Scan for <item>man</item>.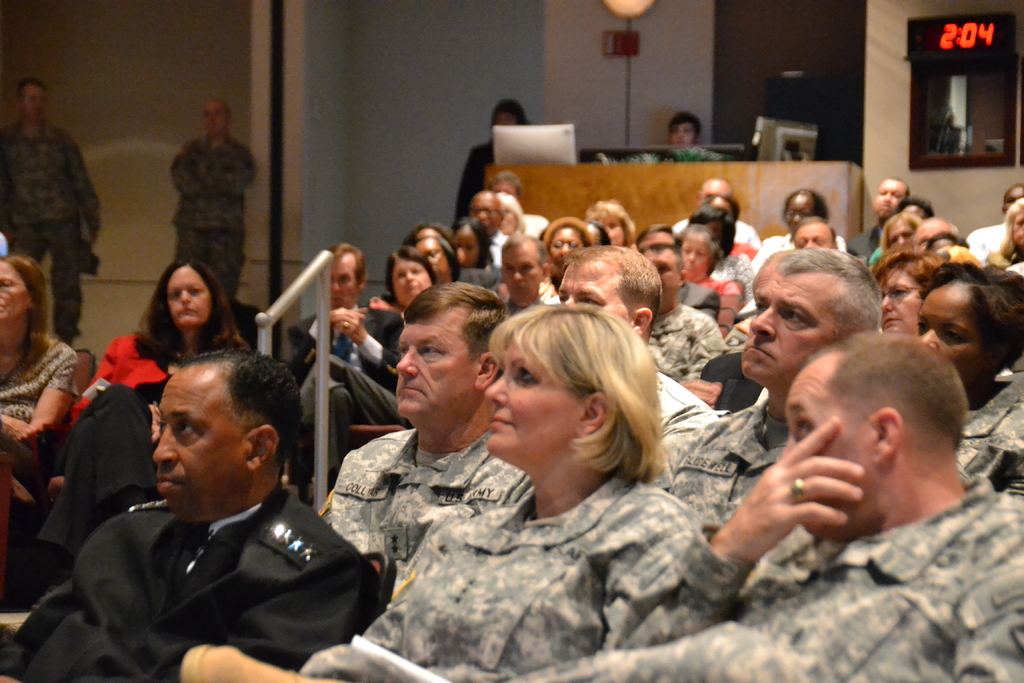
Scan result: (840,174,911,267).
